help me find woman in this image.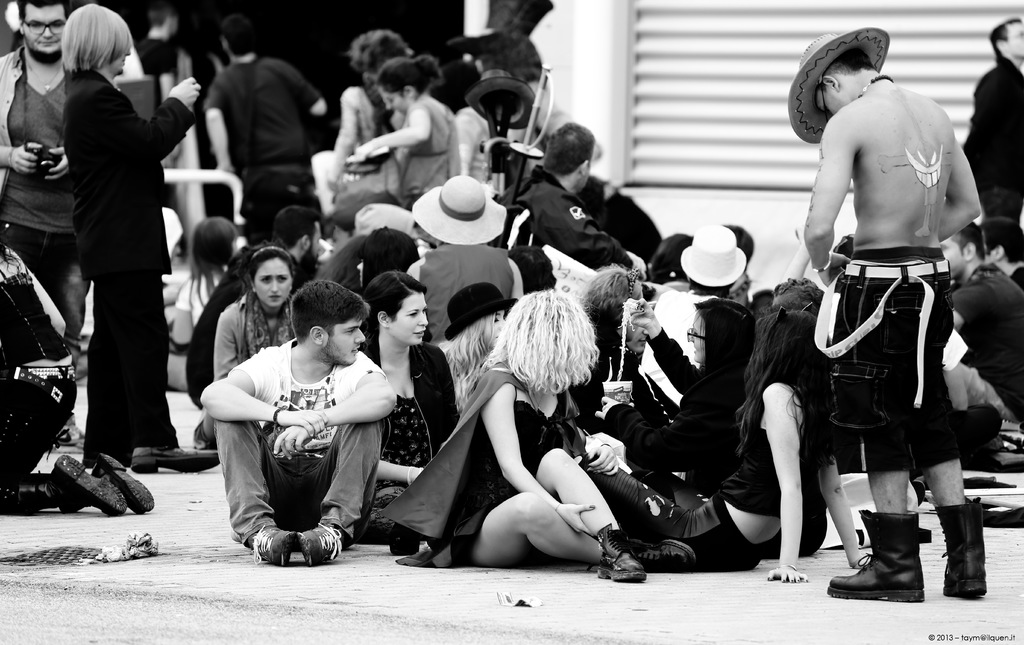
Found it: select_region(587, 307, 870, 577).
